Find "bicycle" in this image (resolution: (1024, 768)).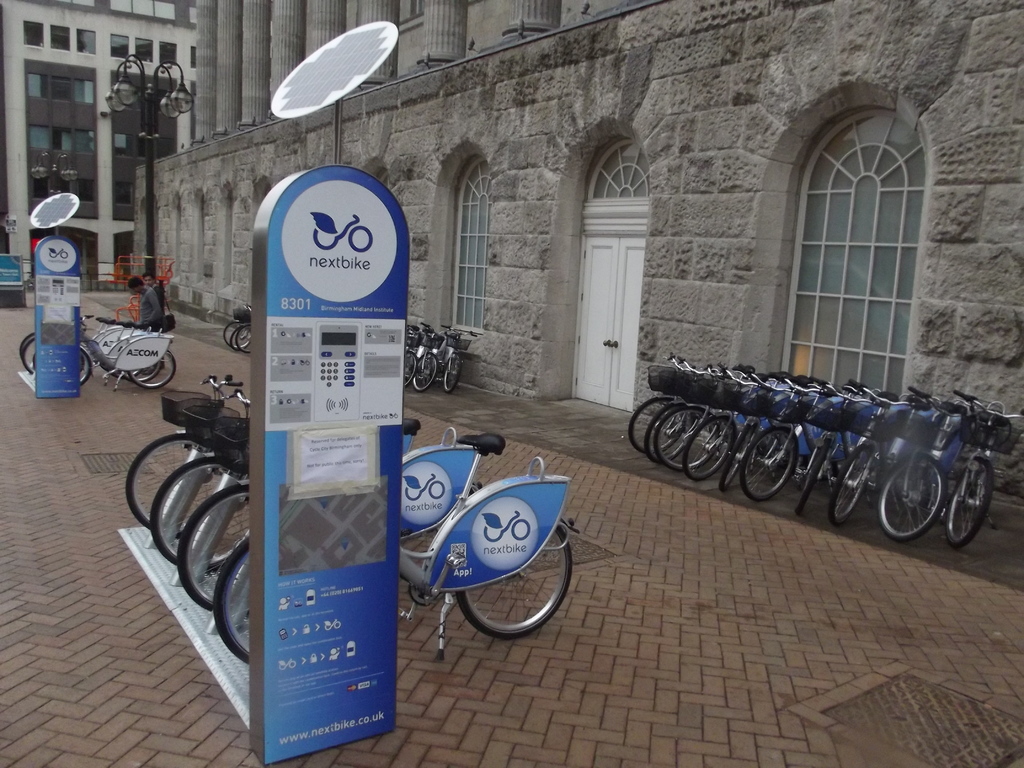
212, 434, 579, 659.
